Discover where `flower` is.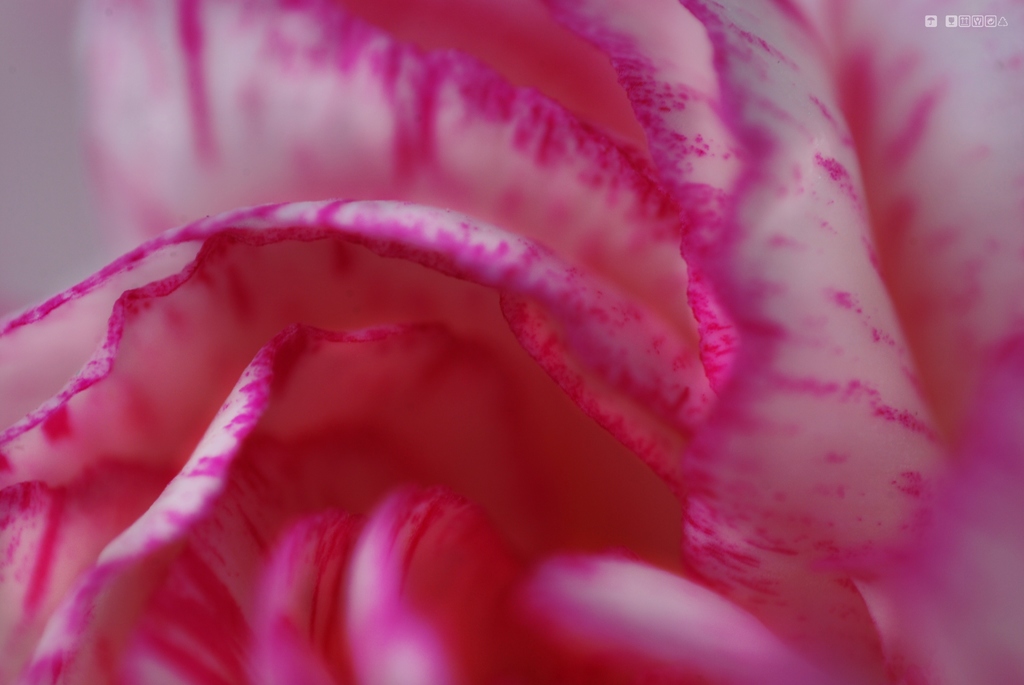
Discovered at [left=0, top=0, right=1023, bottom=684].
